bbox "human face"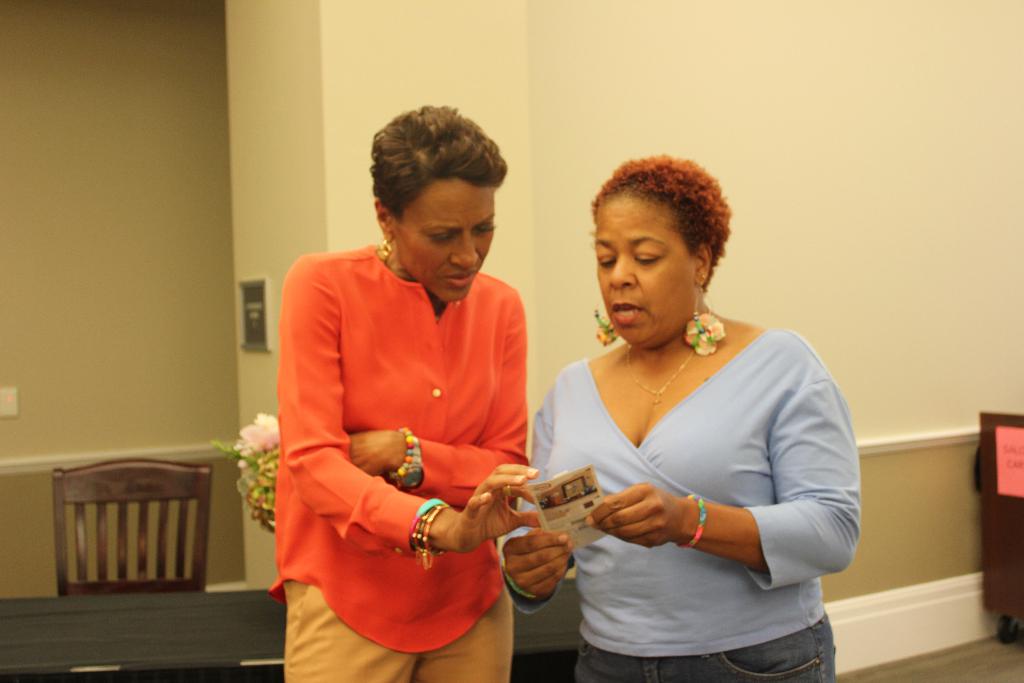
594:197:701:343
